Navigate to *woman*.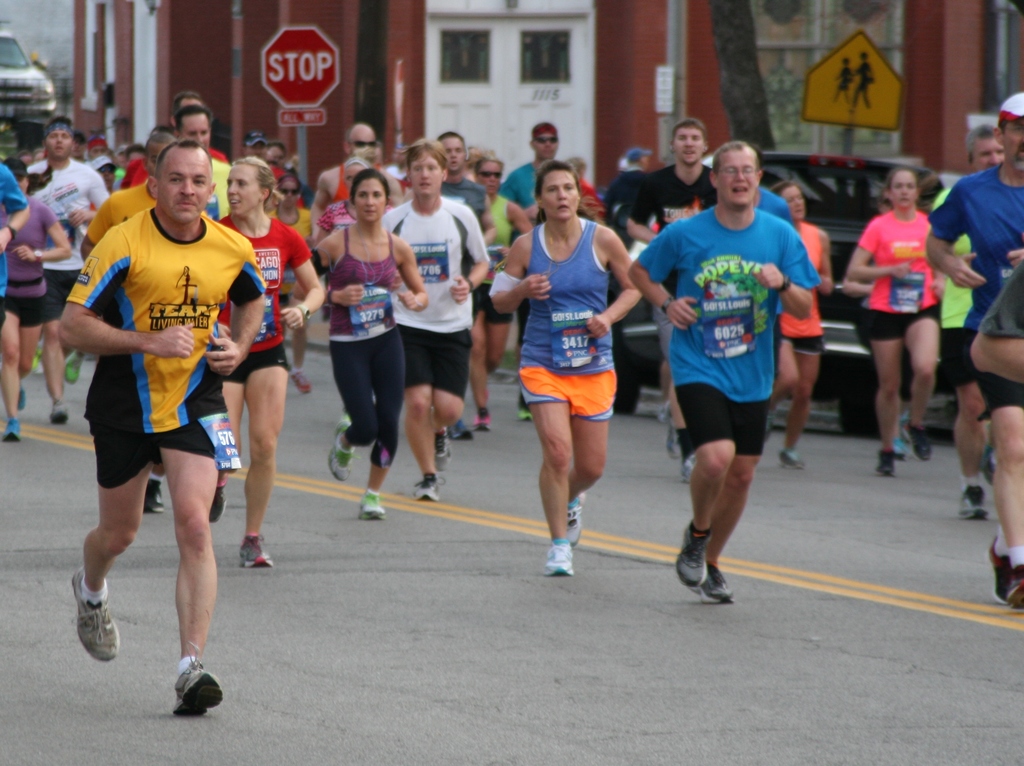
Navigation target: (294, 172, 427, 519).
